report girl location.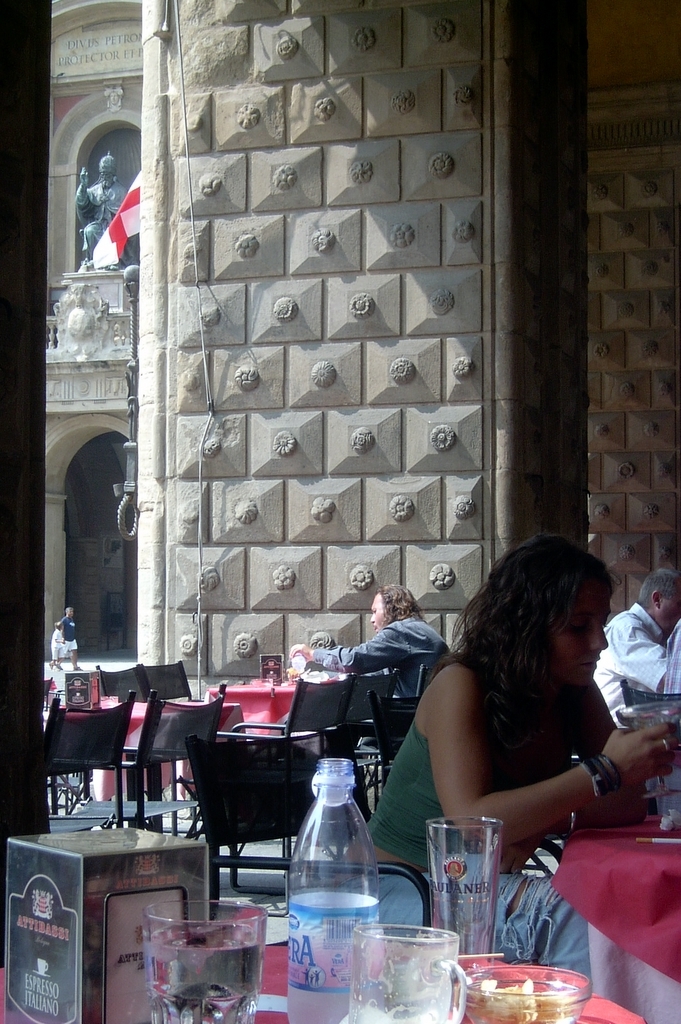
Report: 341 532 680 959.
